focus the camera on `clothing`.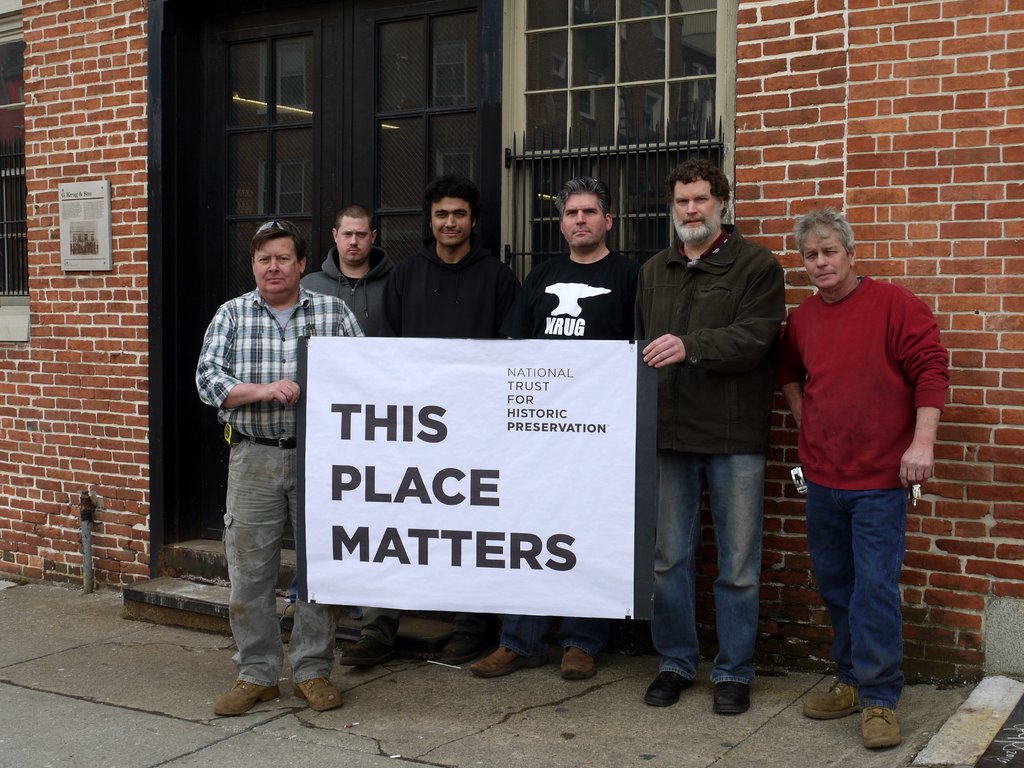
Focus region: select_region(385, 240, 502, 337).
